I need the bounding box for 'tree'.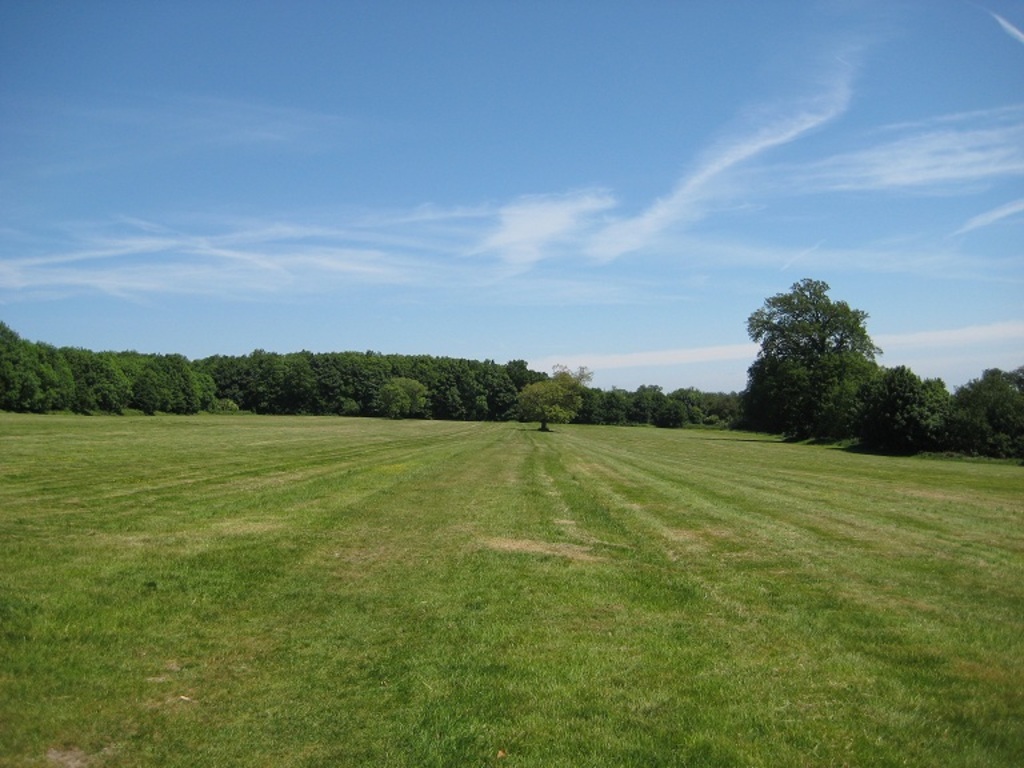
Here it is: crop(500, 383, 585, 435).
